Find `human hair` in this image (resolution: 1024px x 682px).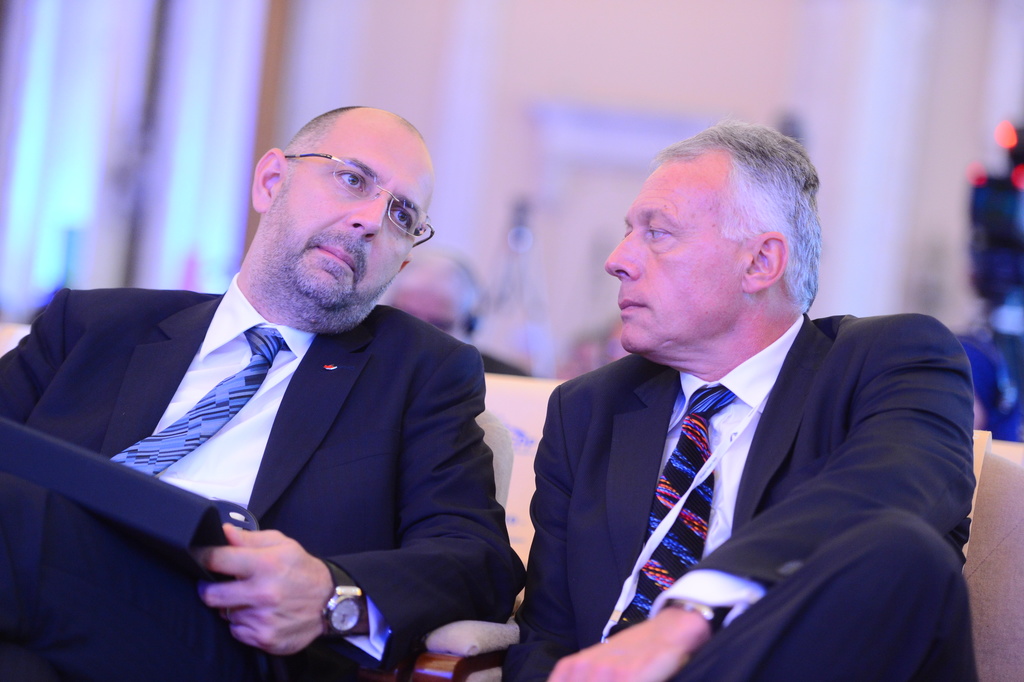
select_region(278, 101, 427, 196).
